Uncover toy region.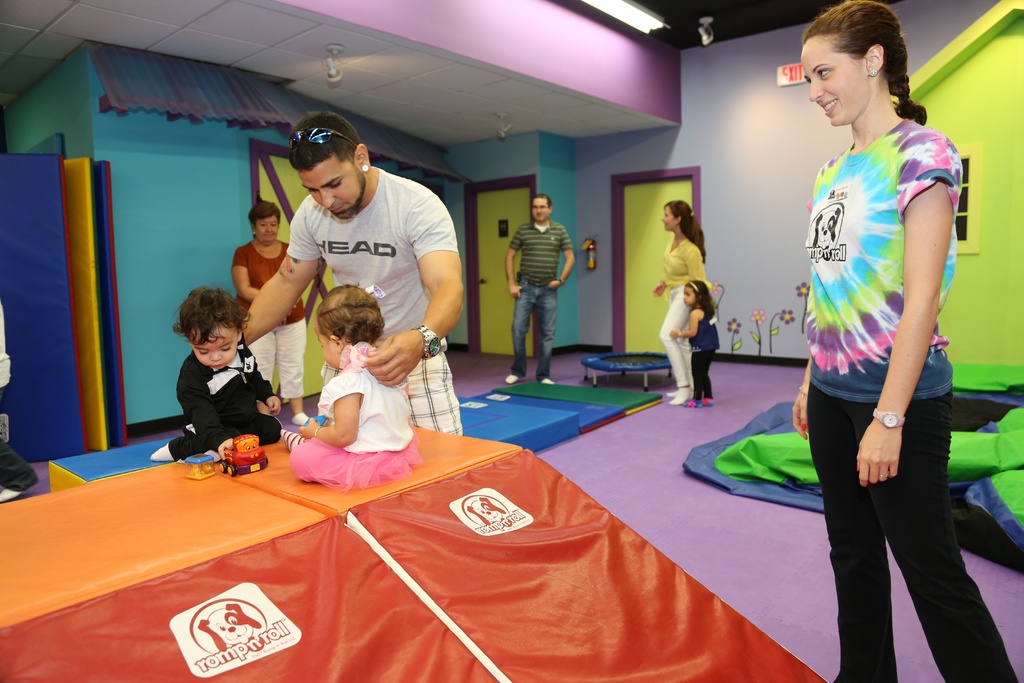
Uncovered: [747,308,765,359].
